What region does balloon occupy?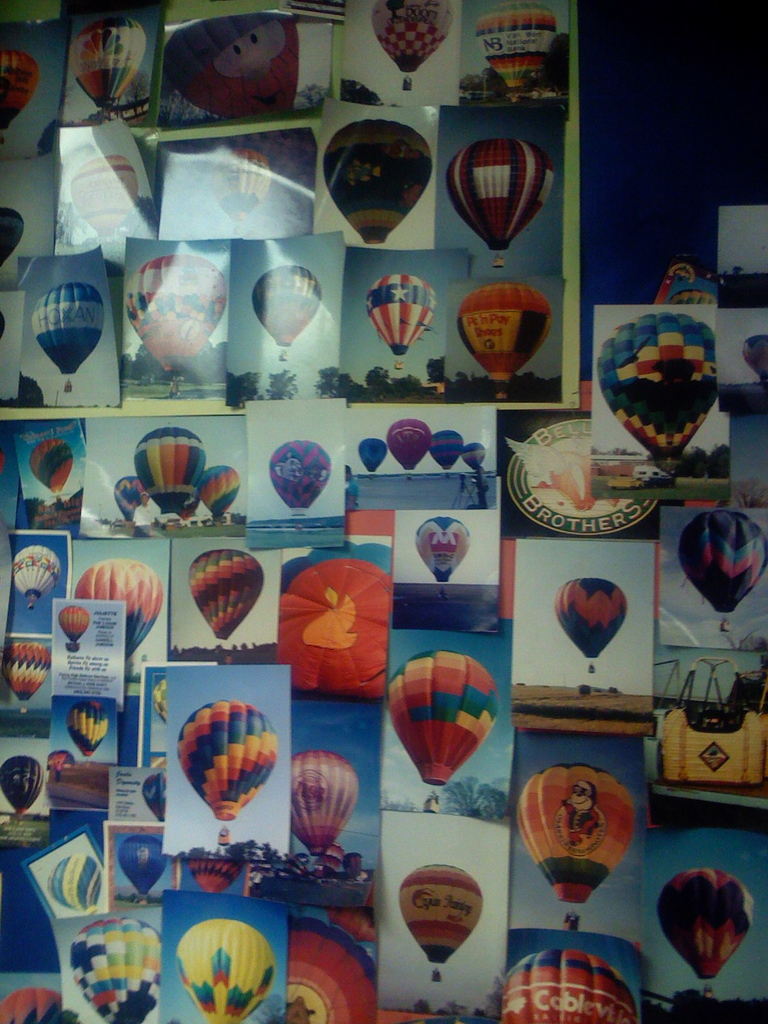
[503,948,637,1023].
